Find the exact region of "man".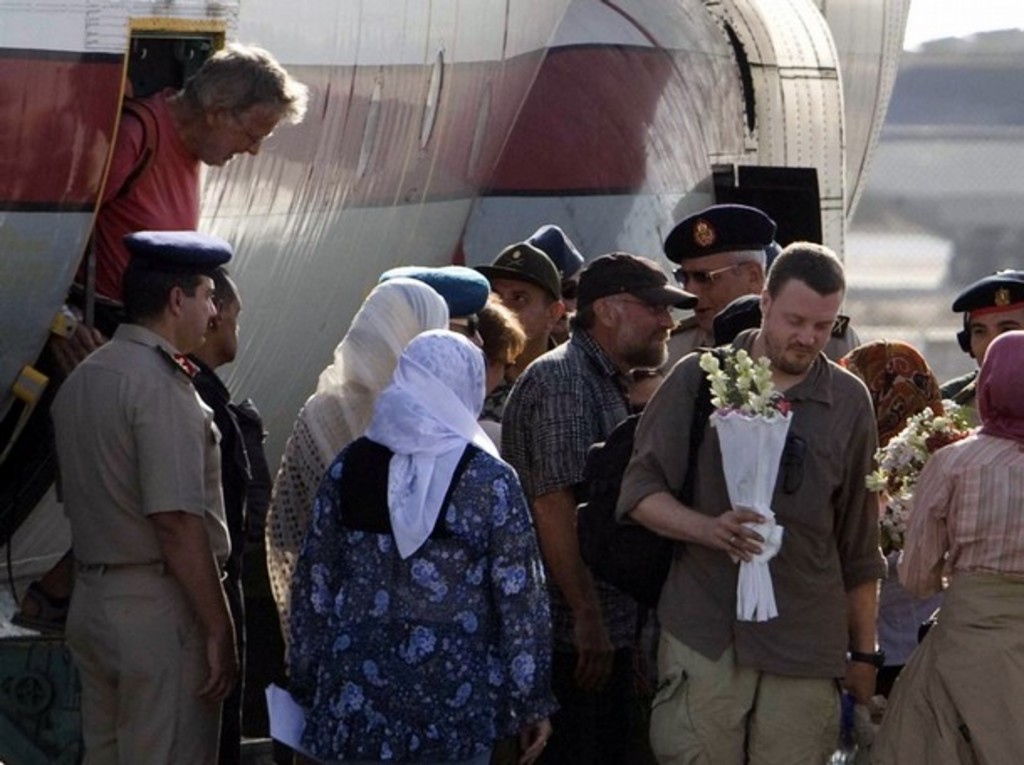
Exact region: crop(463, 242, 577, 446).
